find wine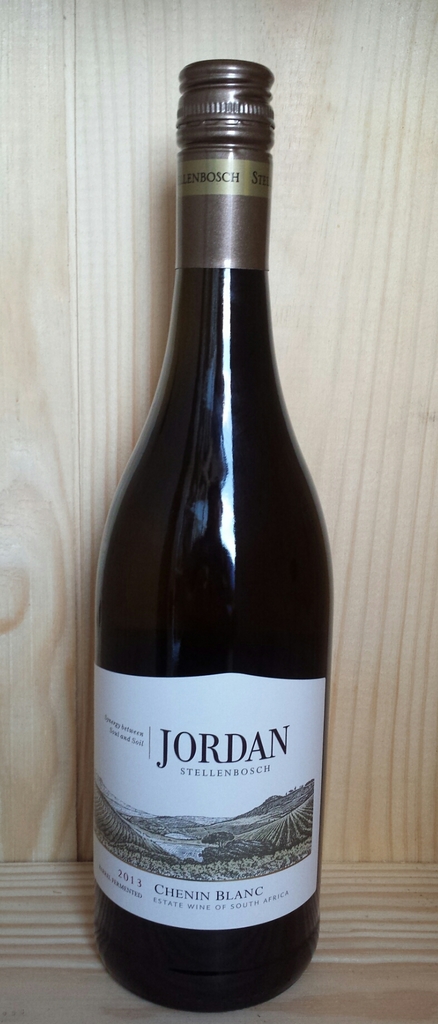
[x1=83, y1=43, x2=333, y2=964]
